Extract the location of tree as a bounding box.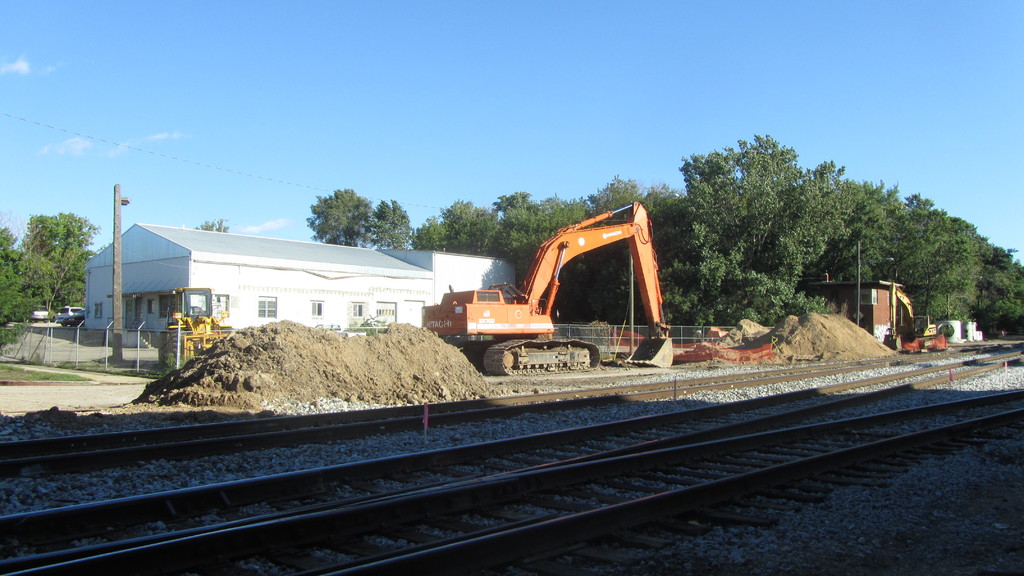
locate(434, 186, 517, 272).
